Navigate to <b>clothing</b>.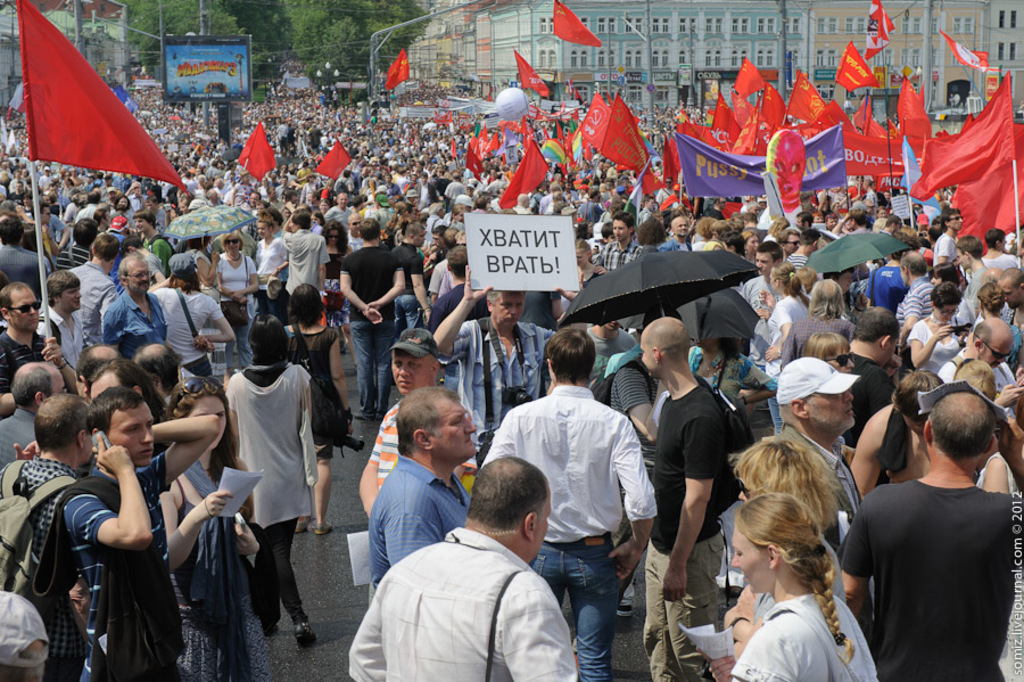
Navigation target: bbox=[336, 528, 580, 681].
